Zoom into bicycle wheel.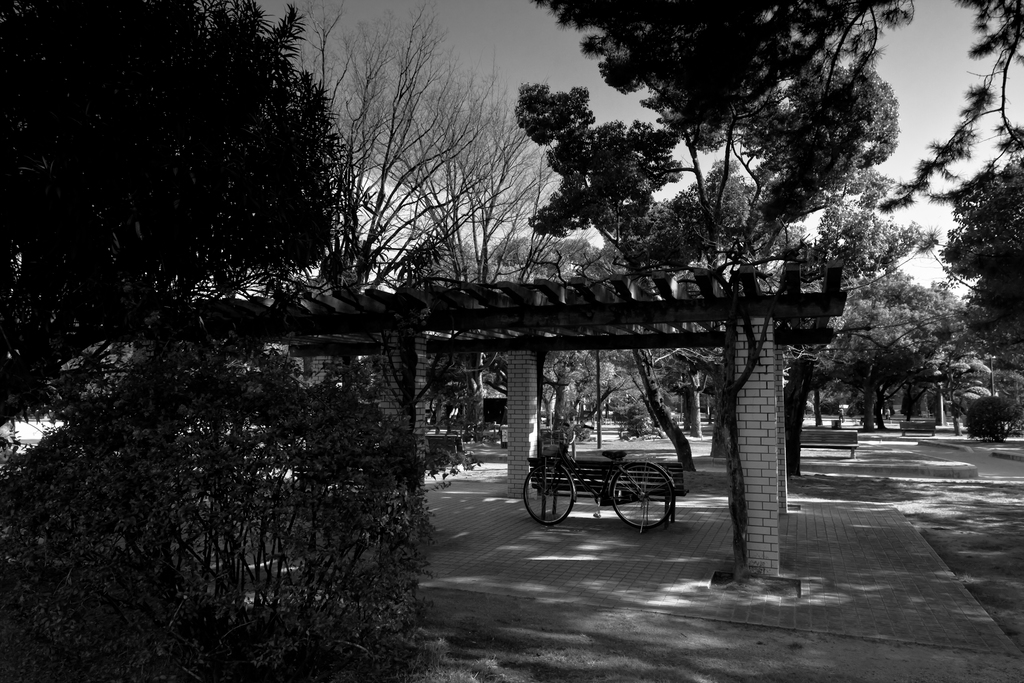
Zoom target: crop(600, 473, 672, 534).
